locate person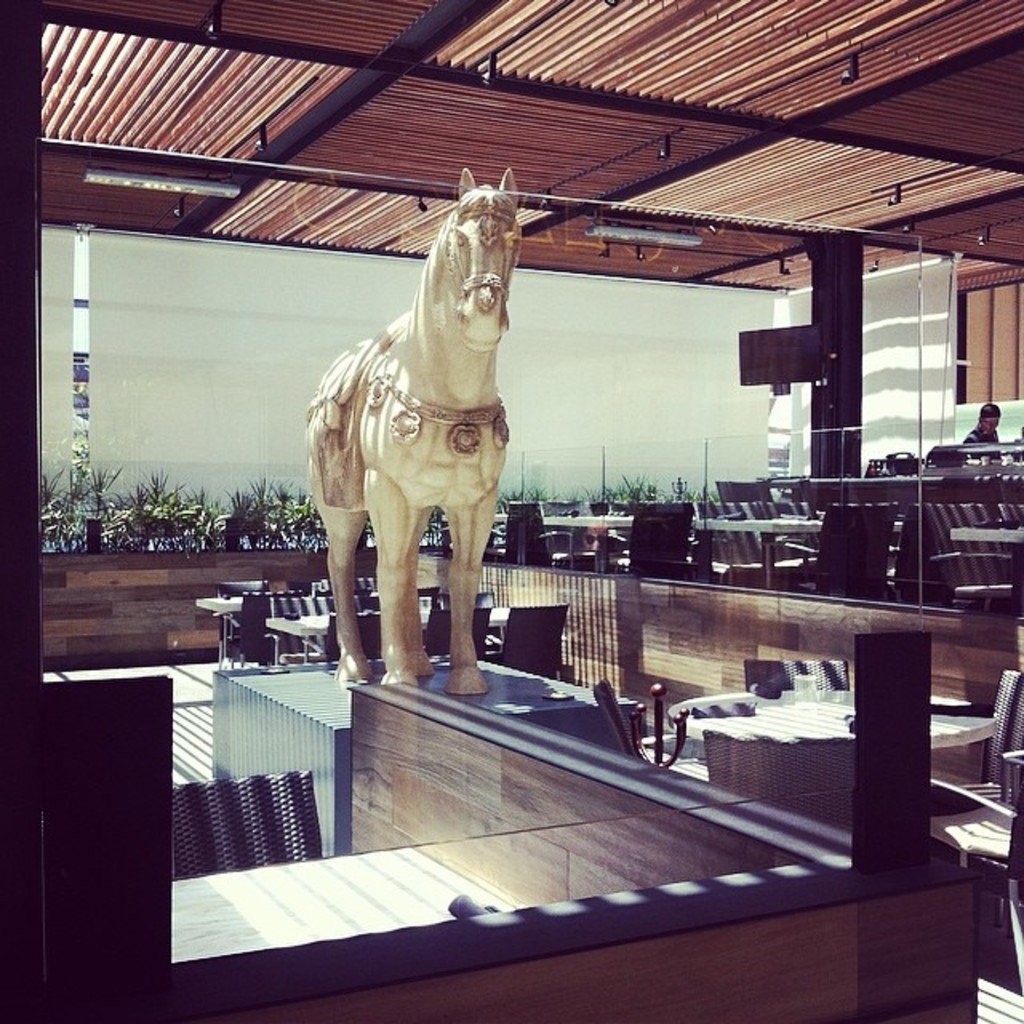
958 402 1002 459
